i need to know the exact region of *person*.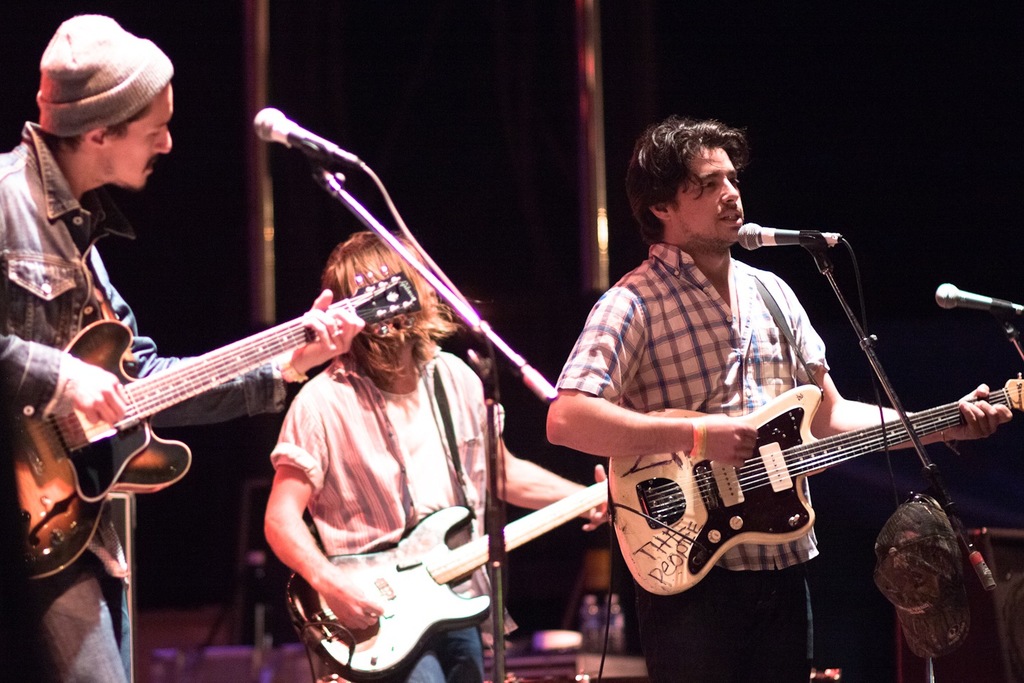
Region: 0, 7, 368, 682.
